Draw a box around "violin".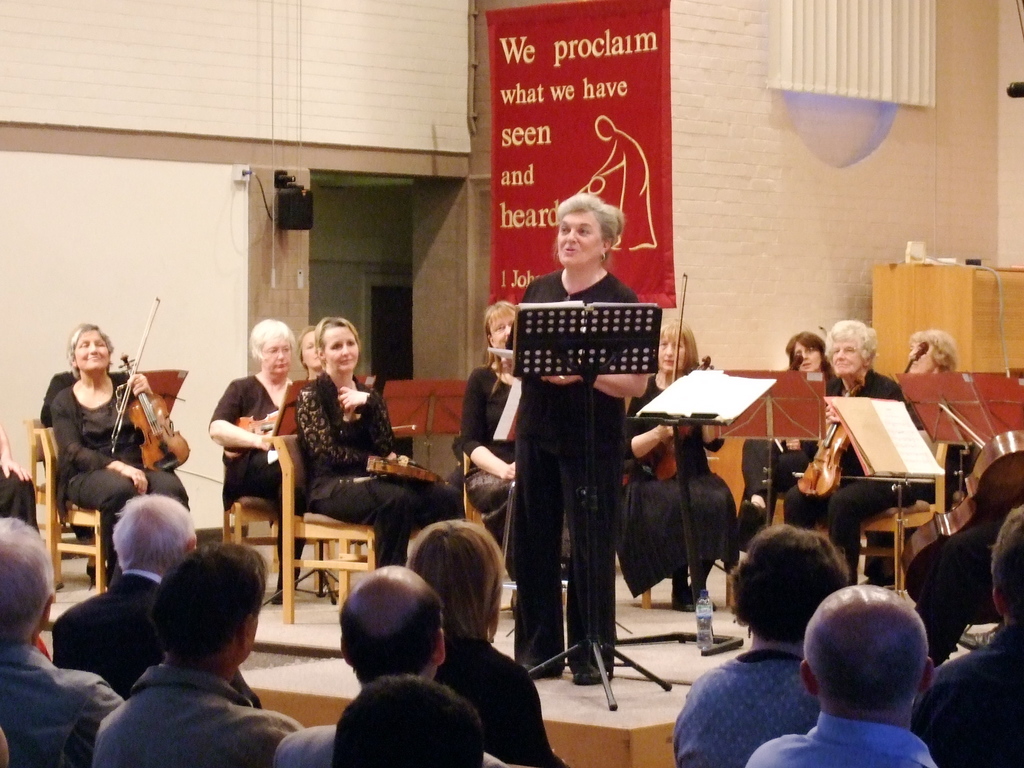
select_region(367, 450, 459, 495).
